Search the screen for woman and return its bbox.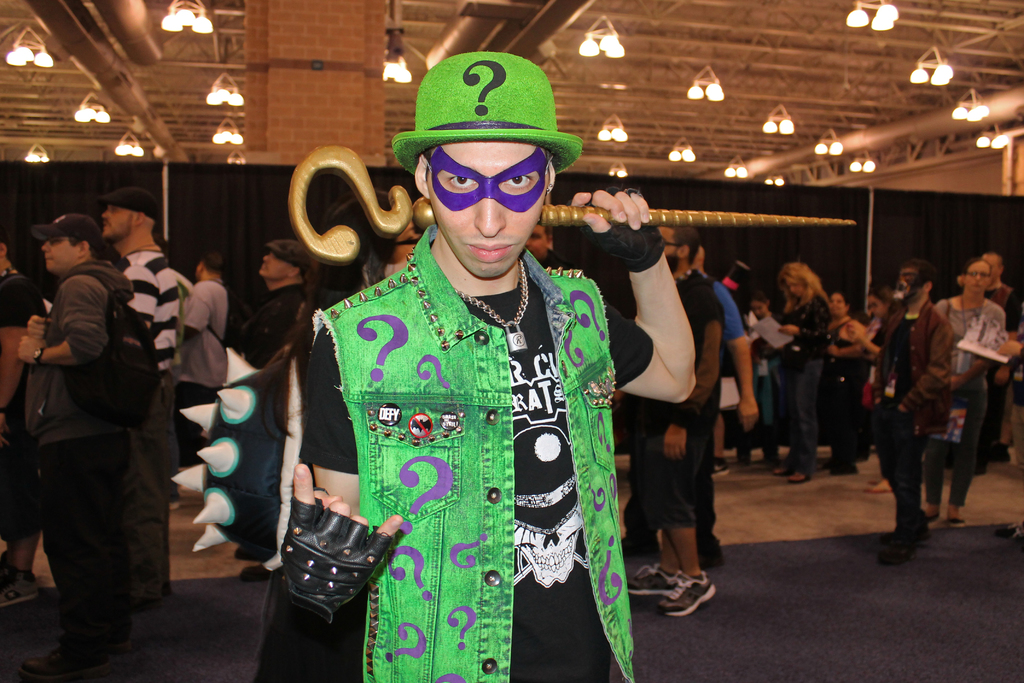
Found: locate(940, 268, 1009, 529).
